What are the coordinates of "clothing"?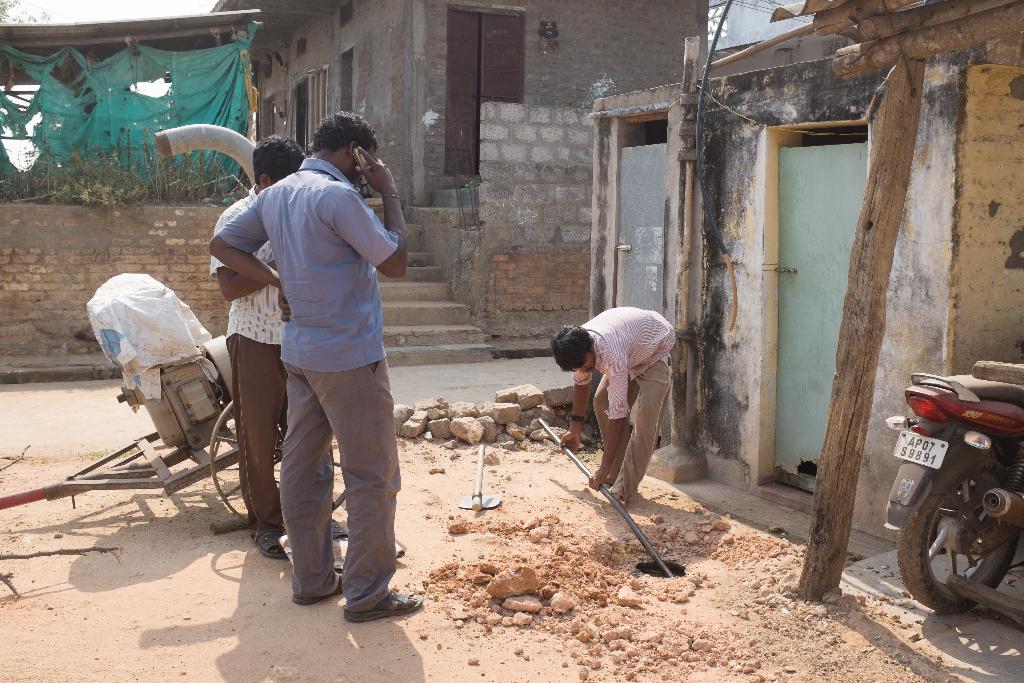
bbox=[211, 182, 290, 534].
